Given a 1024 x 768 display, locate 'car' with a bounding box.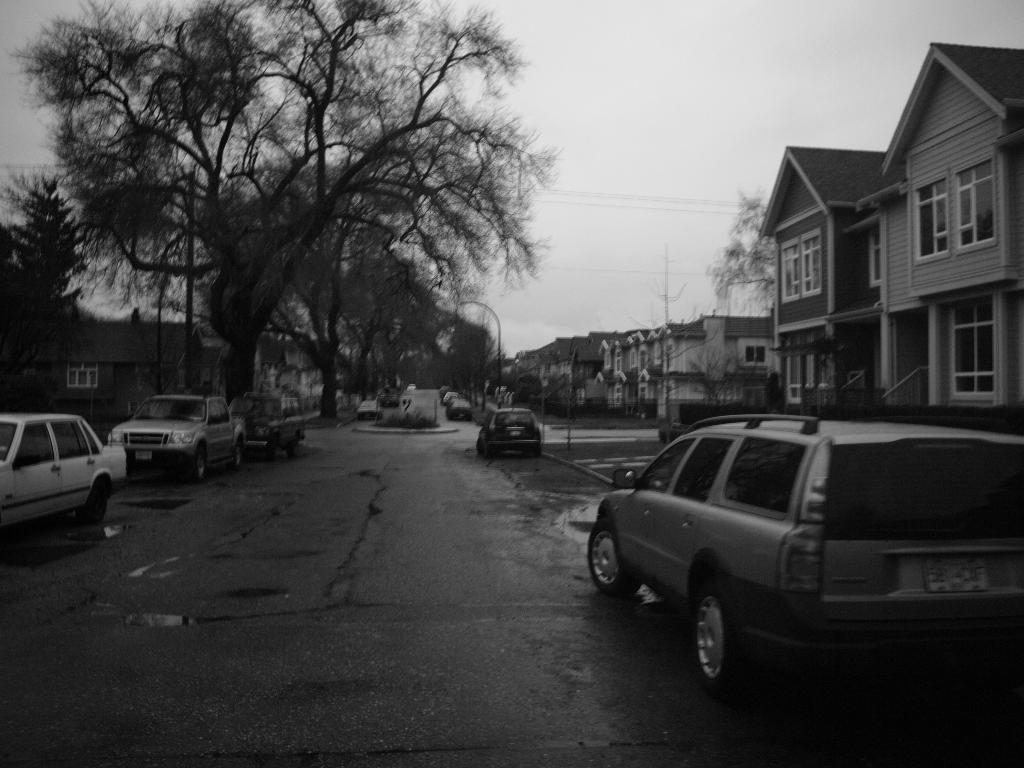
Located: left=360, top=399, right=385, bottom=420.
